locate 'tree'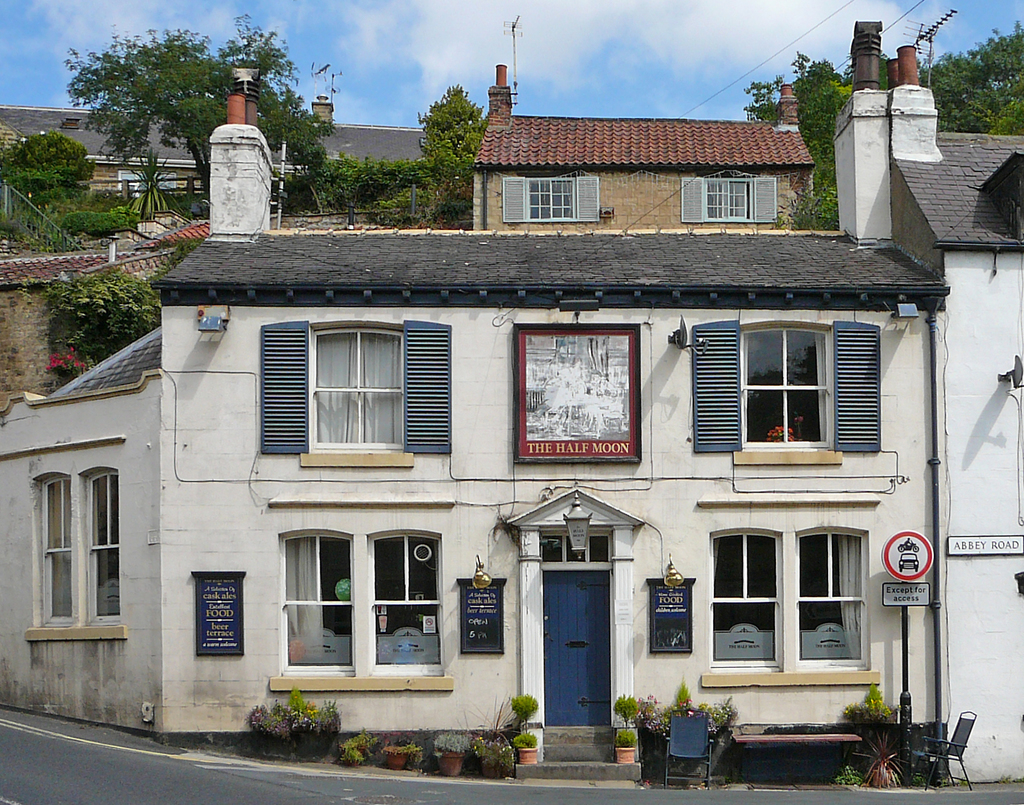
region(412, 79, 493, 224)
